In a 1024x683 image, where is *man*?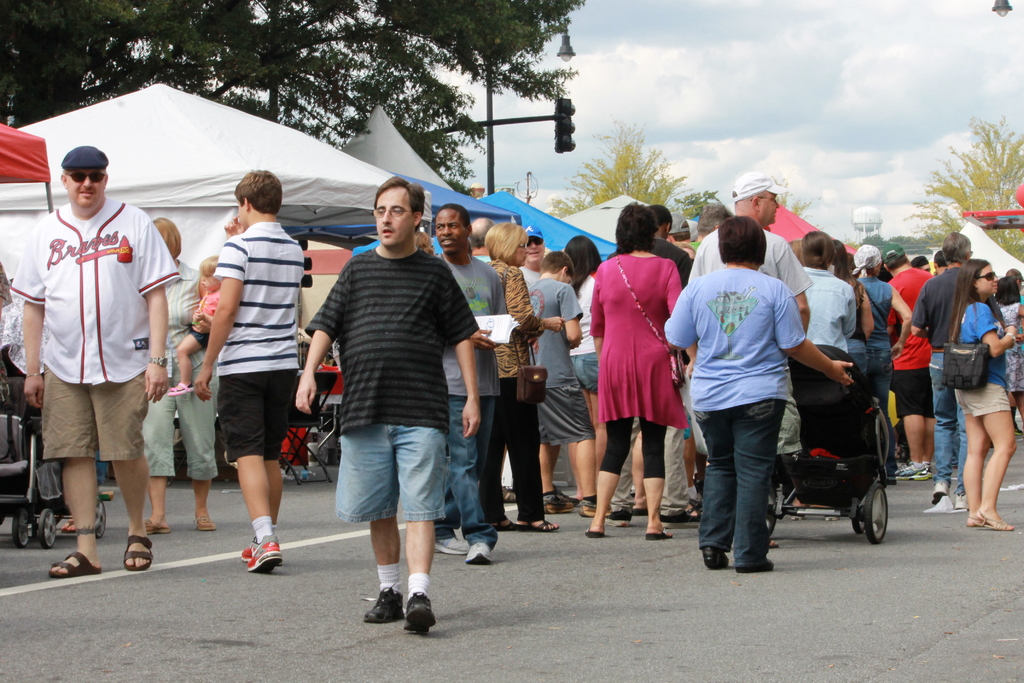
x1=196 y1=168 x2=304 y2=572.
